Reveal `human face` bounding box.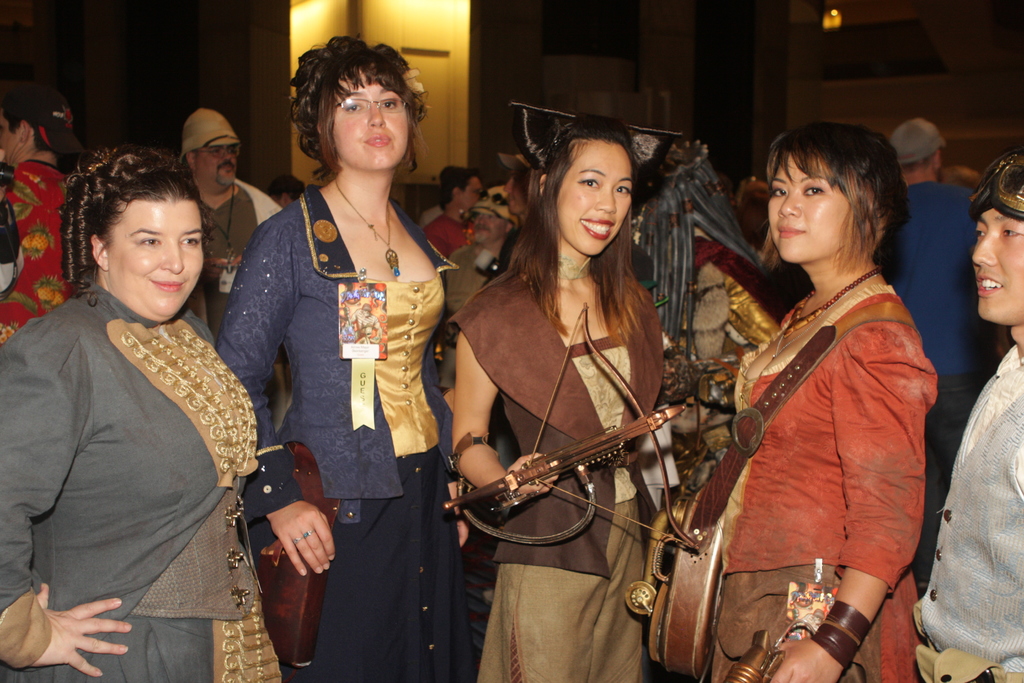
Revealed: [769,162,850,262].
